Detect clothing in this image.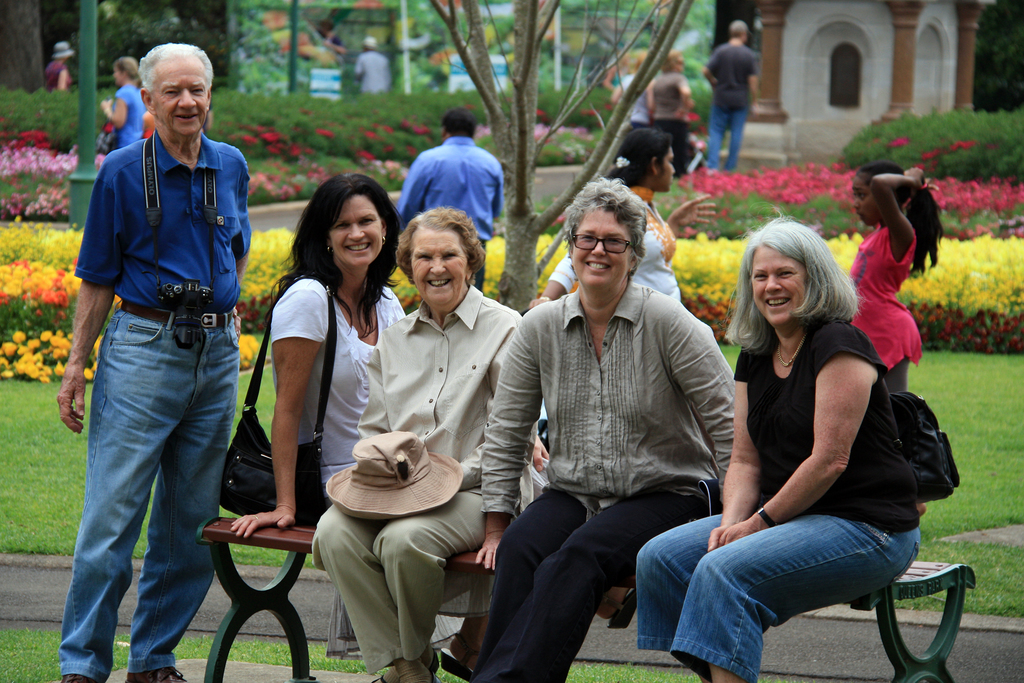
Detection: 397,138,504,287.
